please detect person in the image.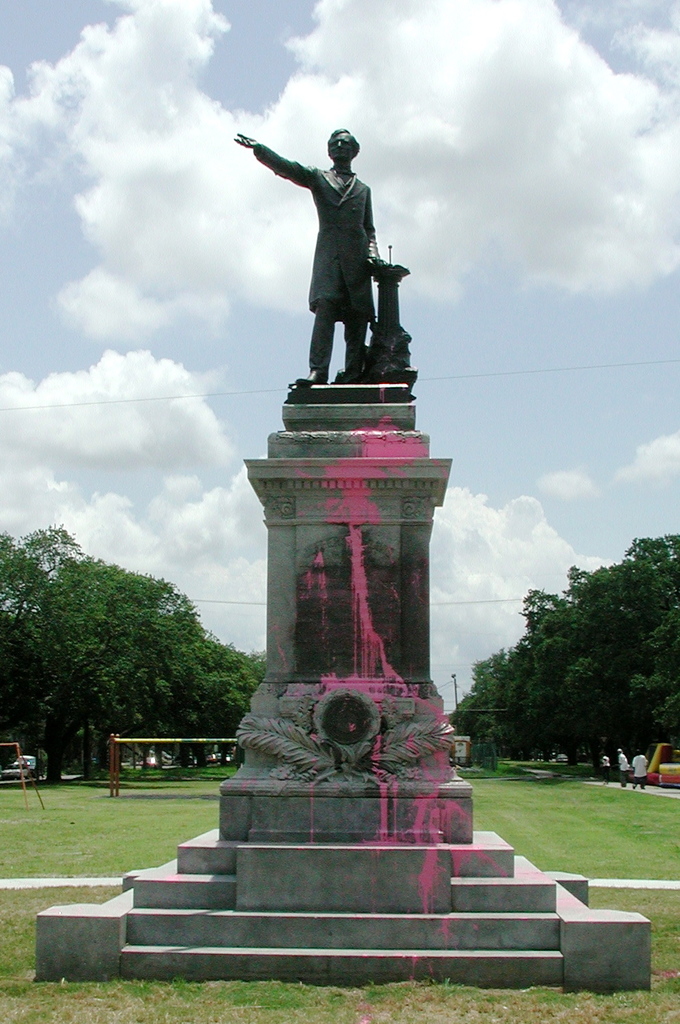
Rect(233, 128, 384, 389).
